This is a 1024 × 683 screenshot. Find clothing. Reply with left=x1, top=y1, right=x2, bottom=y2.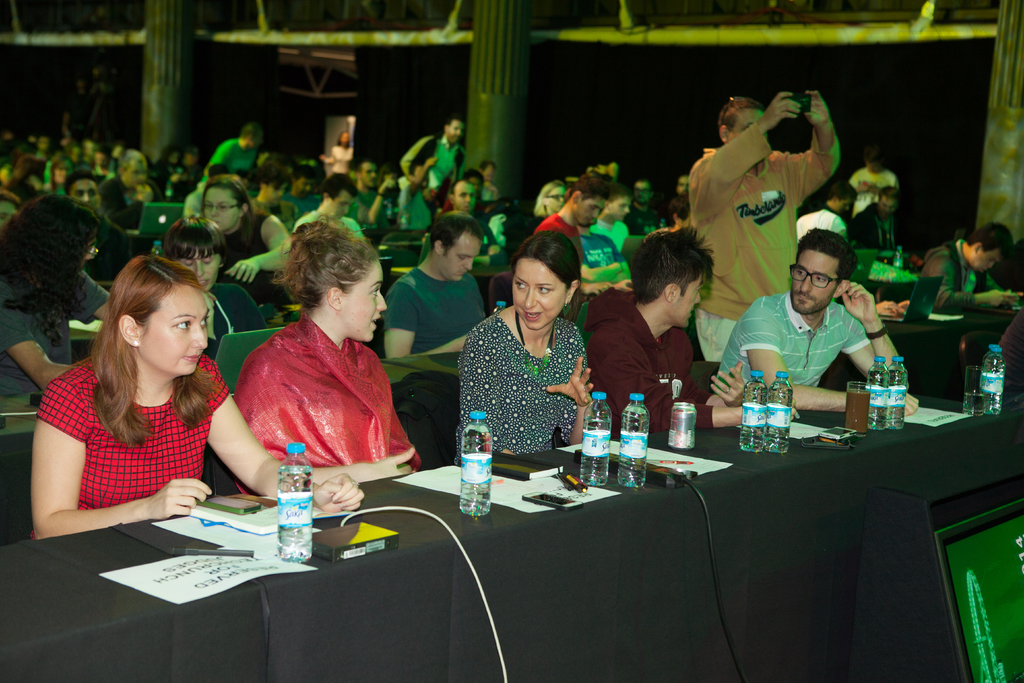
left=630, top=207, right=666, bottom=240.
